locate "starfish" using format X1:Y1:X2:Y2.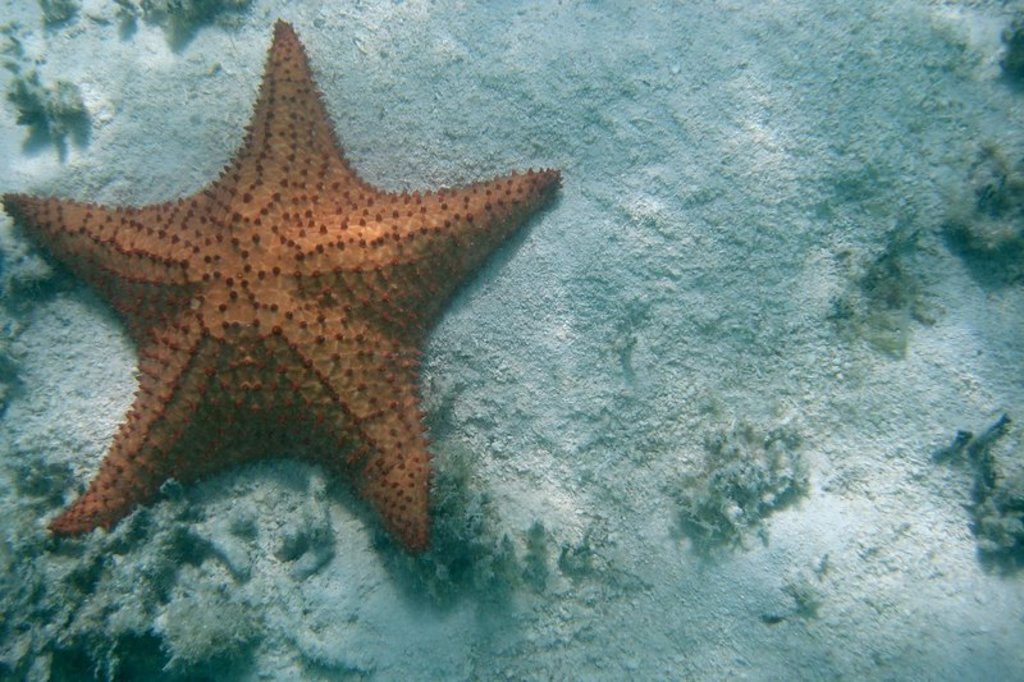
0:14:557:555.
